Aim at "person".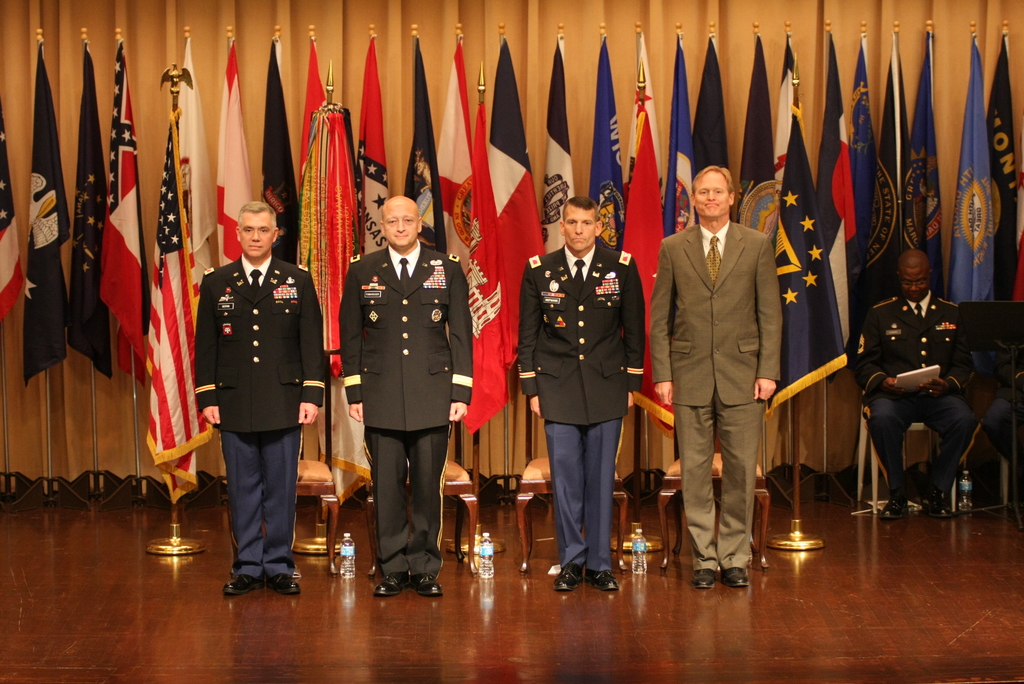
Aimed at BBox(844, 252, 972, 526).
